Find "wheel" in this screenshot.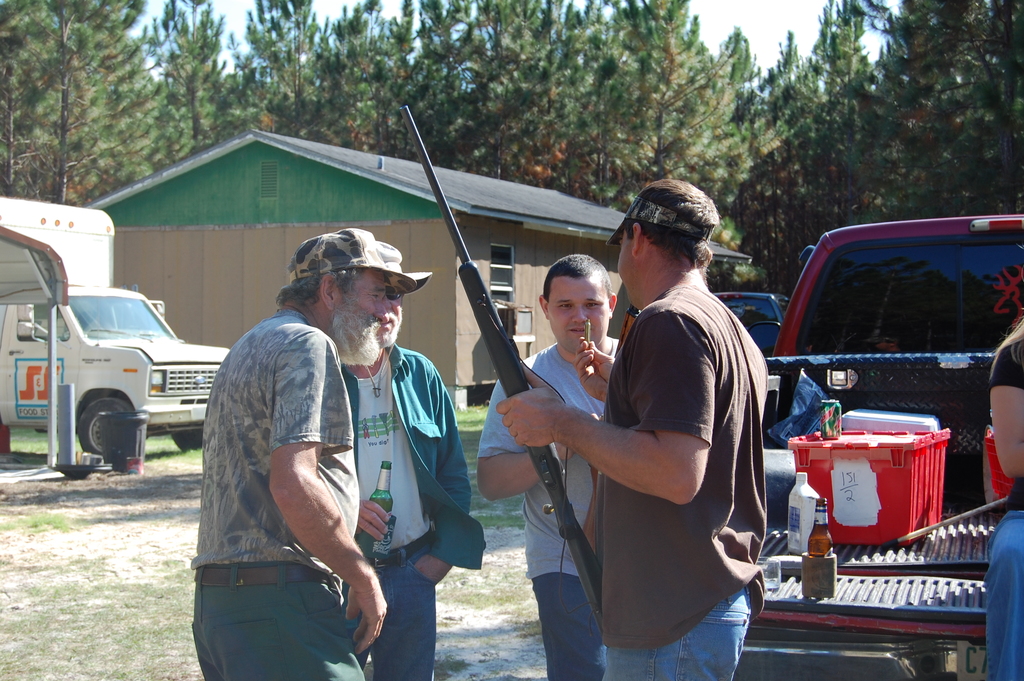
The bounding box for "wheel" is 172, 431, 204, 448.
